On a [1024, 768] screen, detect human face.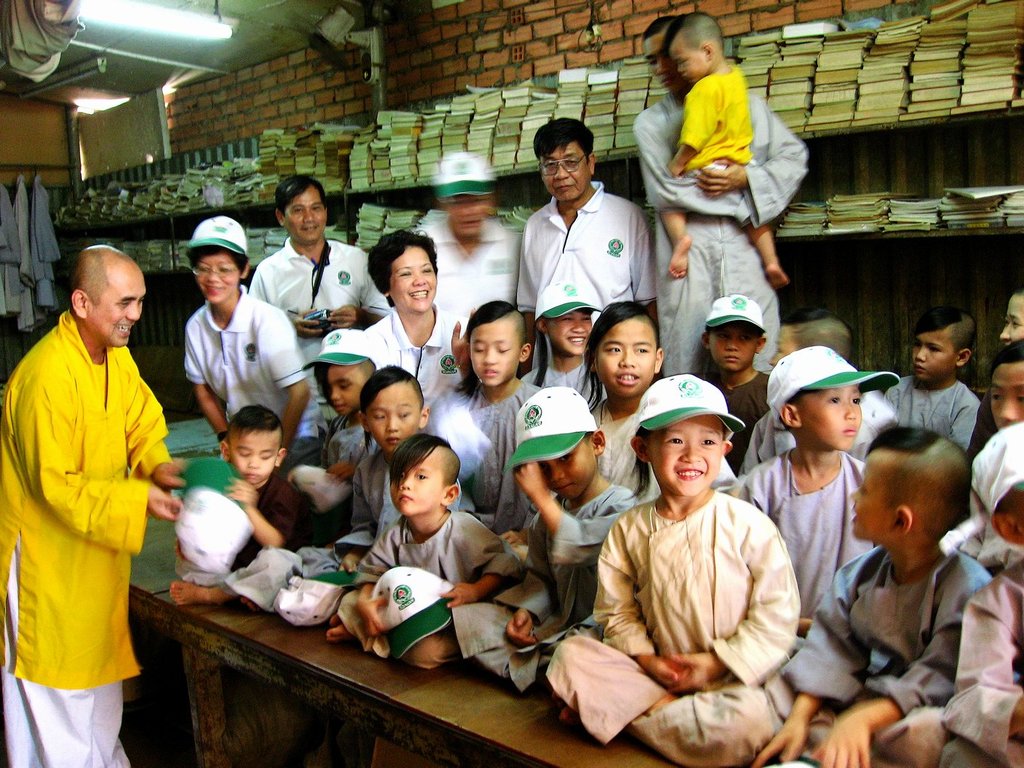
715, 325, 761, 370.
